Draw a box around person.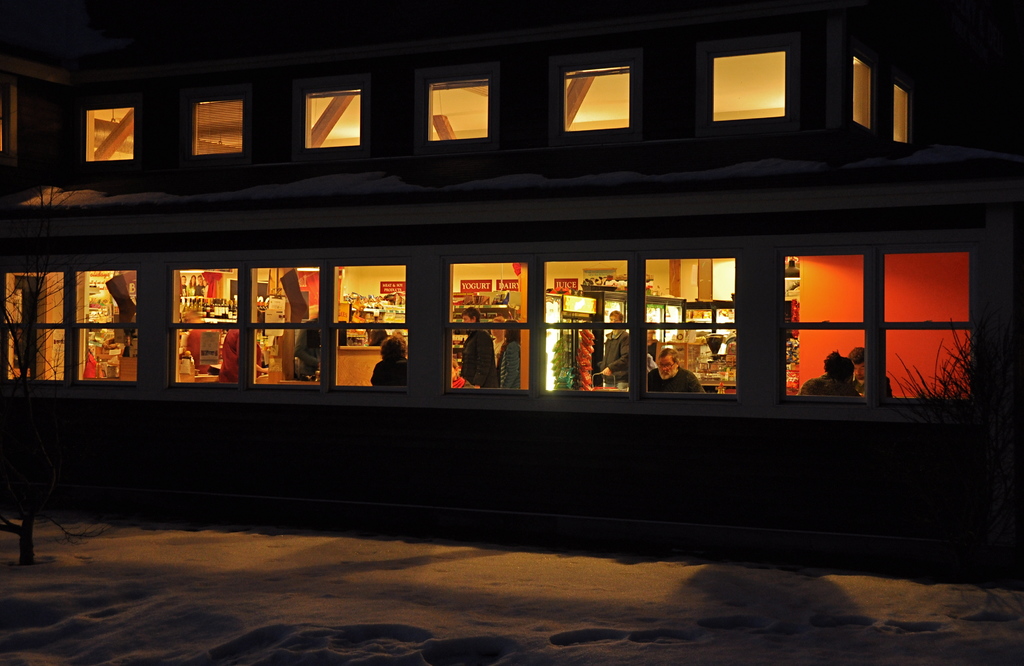
x1=181 y1=275 x2=186 y2=287.
